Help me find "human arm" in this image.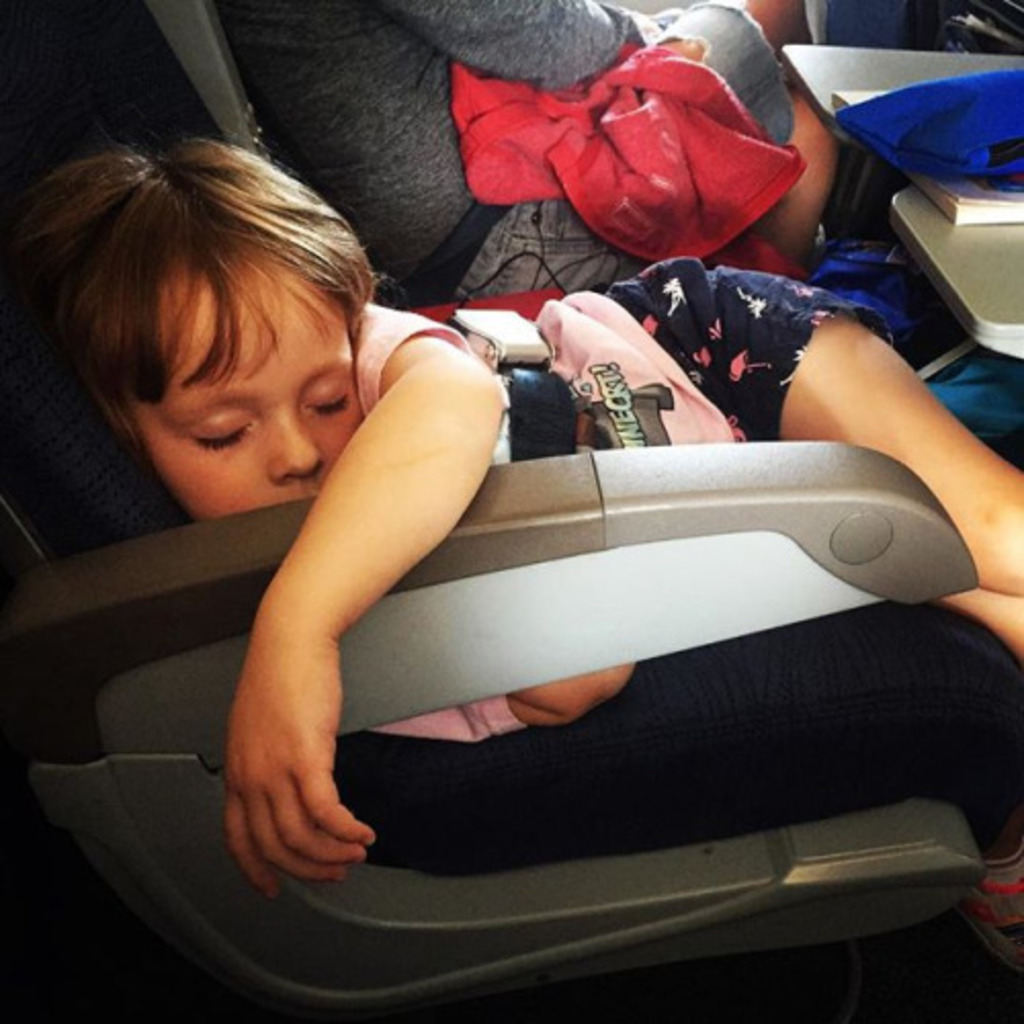
Found it: bbox(391, 0, 627, 88).
